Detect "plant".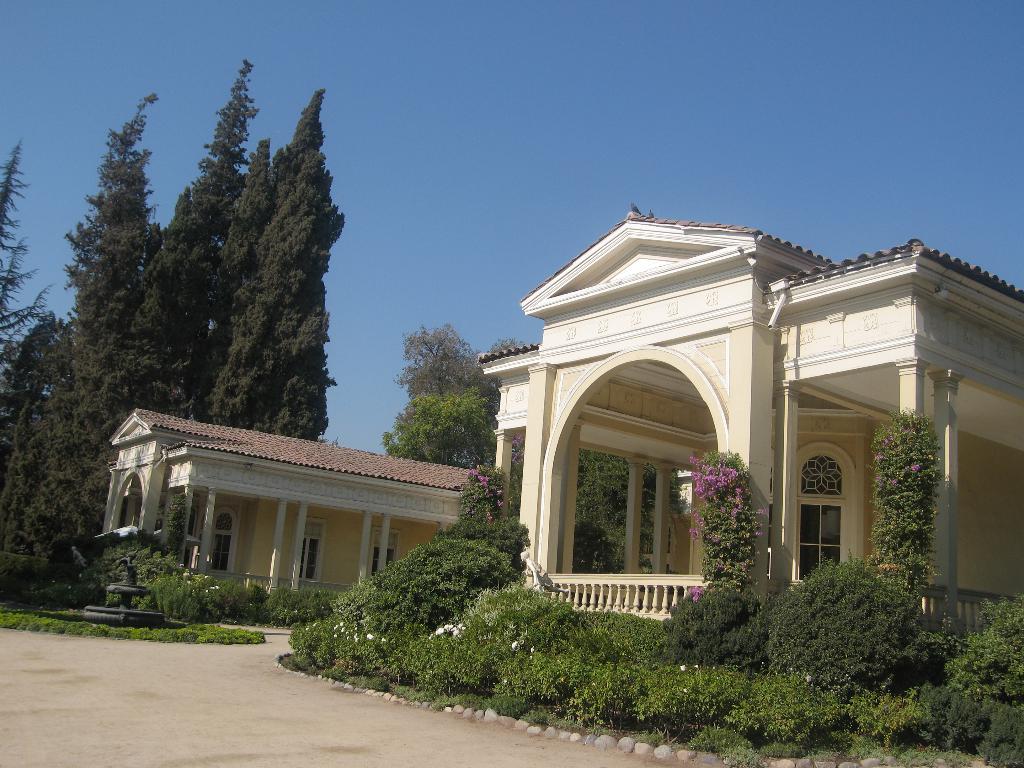
Detected at bbox=(460, 465, 516, 519).
